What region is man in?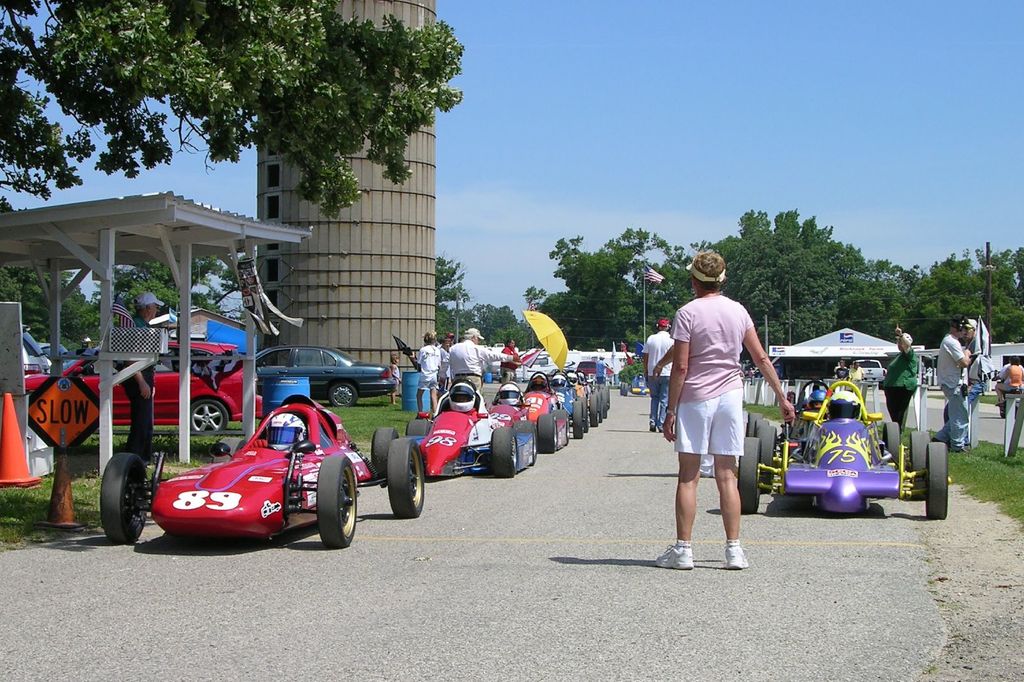
bbox=[995, 355, 1023, 384].
